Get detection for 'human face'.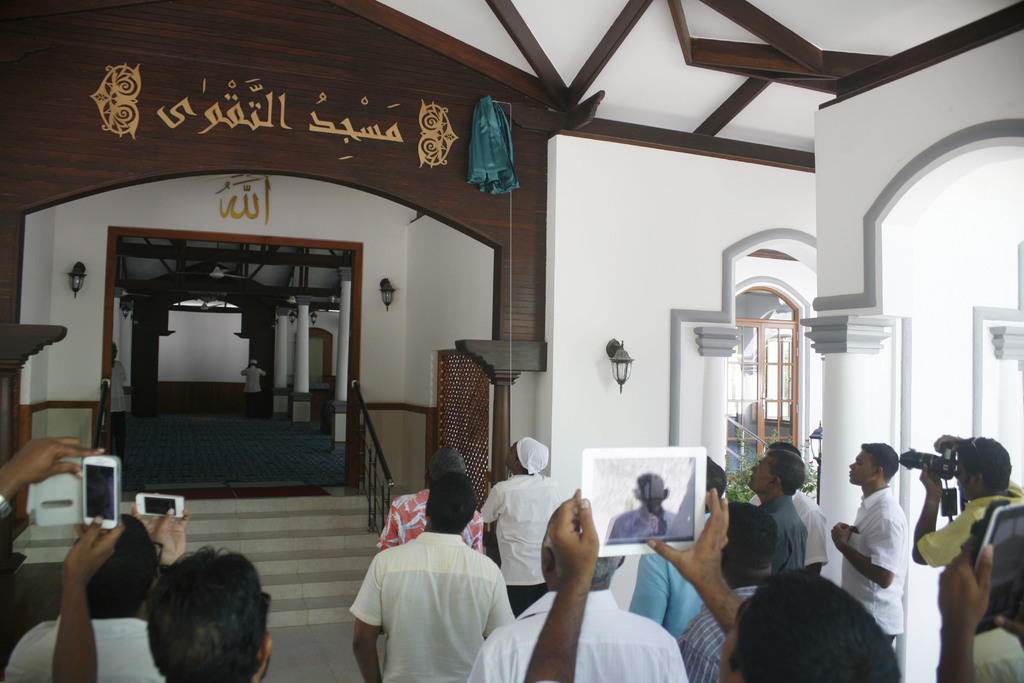
Detection: (left=954, top=454, right=974, bottom=495).
